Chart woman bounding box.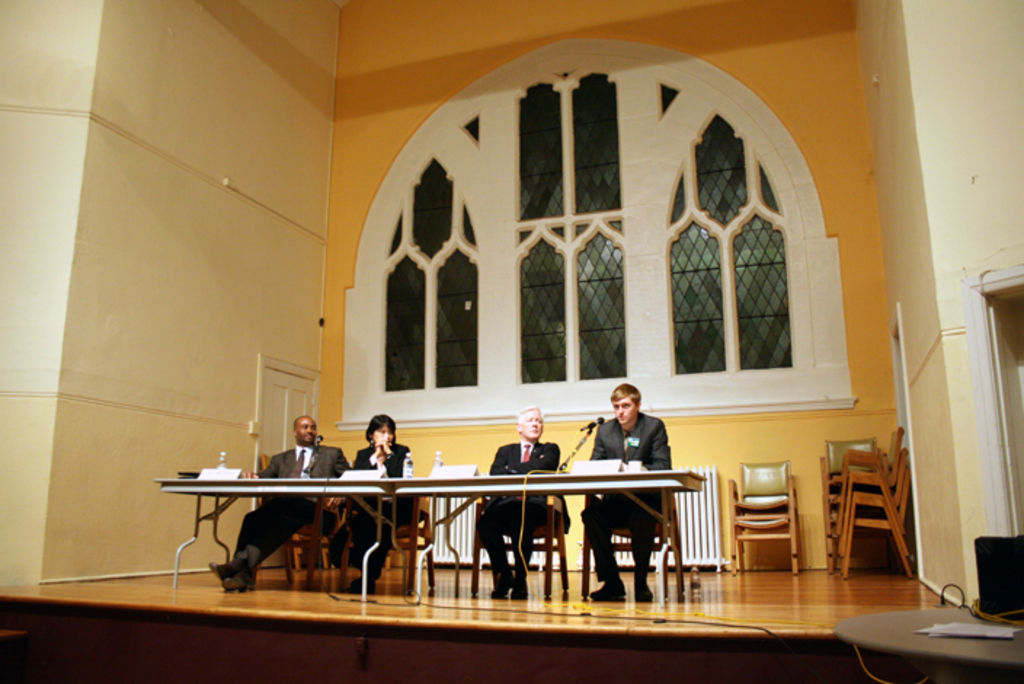
Charted: 343,416,415,588.
